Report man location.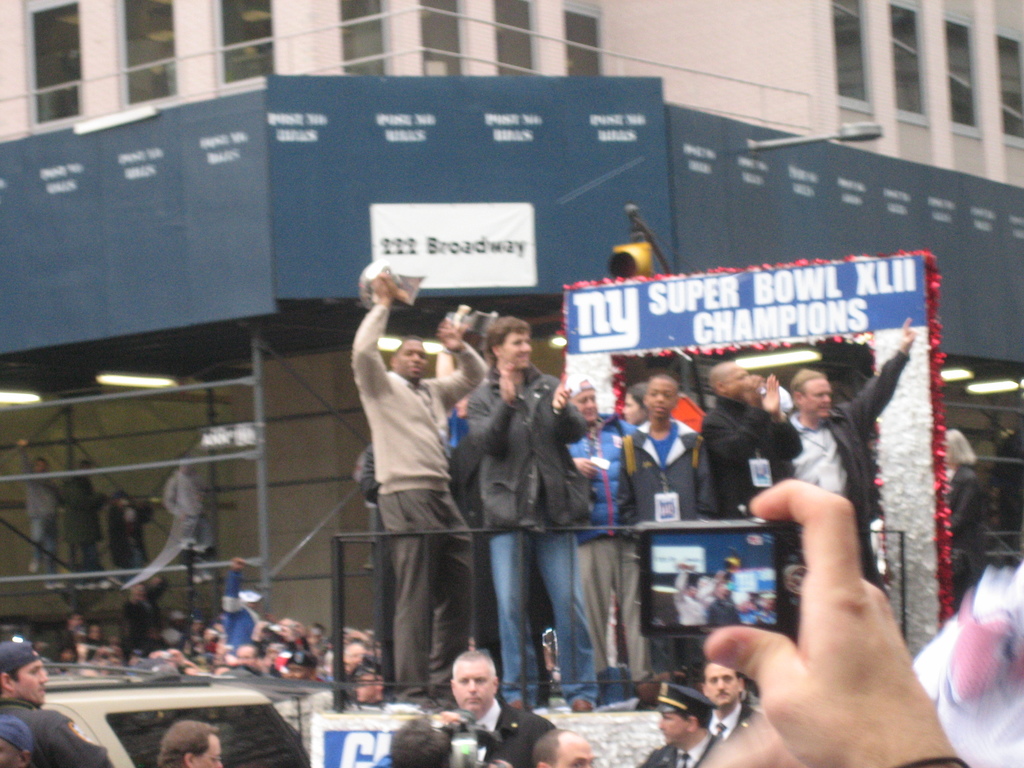
Report: box=[782, 312, 916, 601].
